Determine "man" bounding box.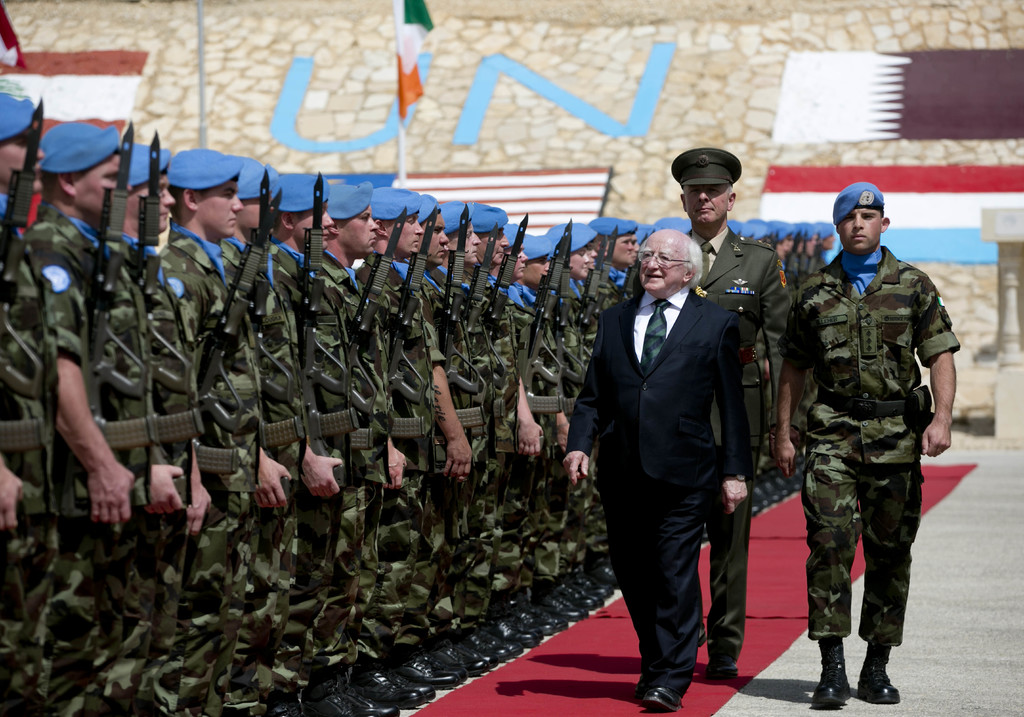
Determined: x1=632, y1=144, x2=785, y2=683.
